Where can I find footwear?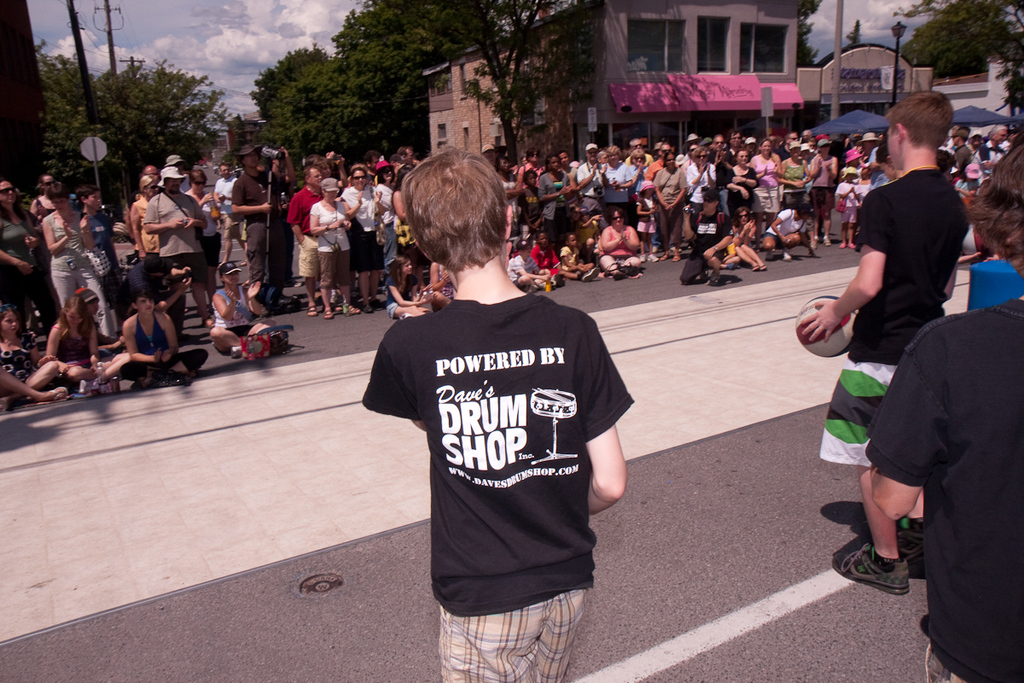
You can find it at 839/242/844/248.
